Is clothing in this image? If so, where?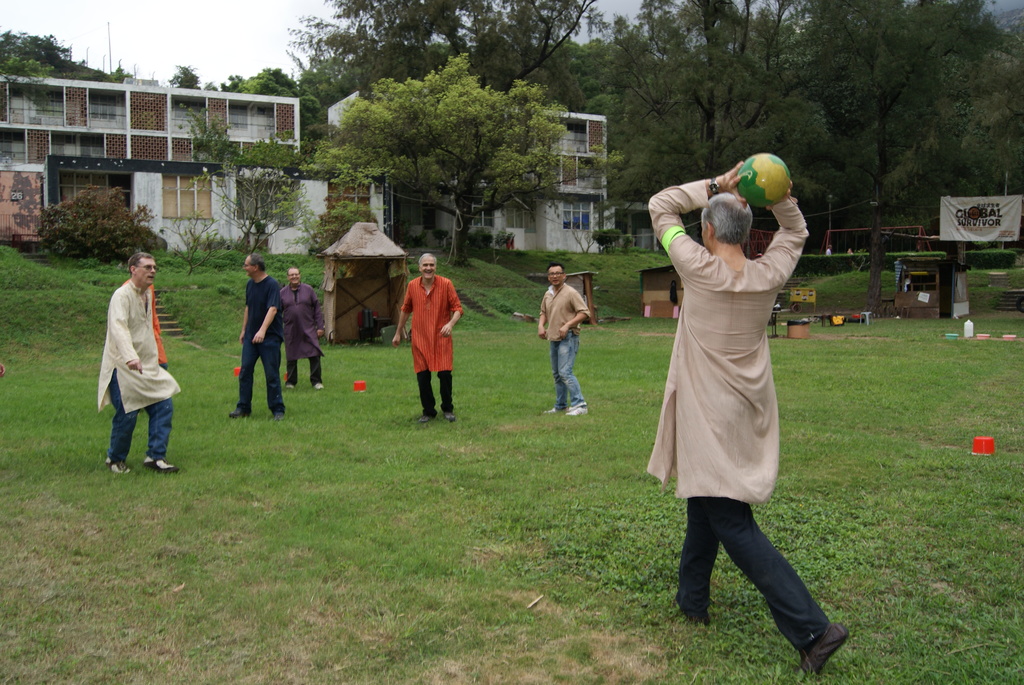
Yes, at bbox=(540, 291, 588, 415).
